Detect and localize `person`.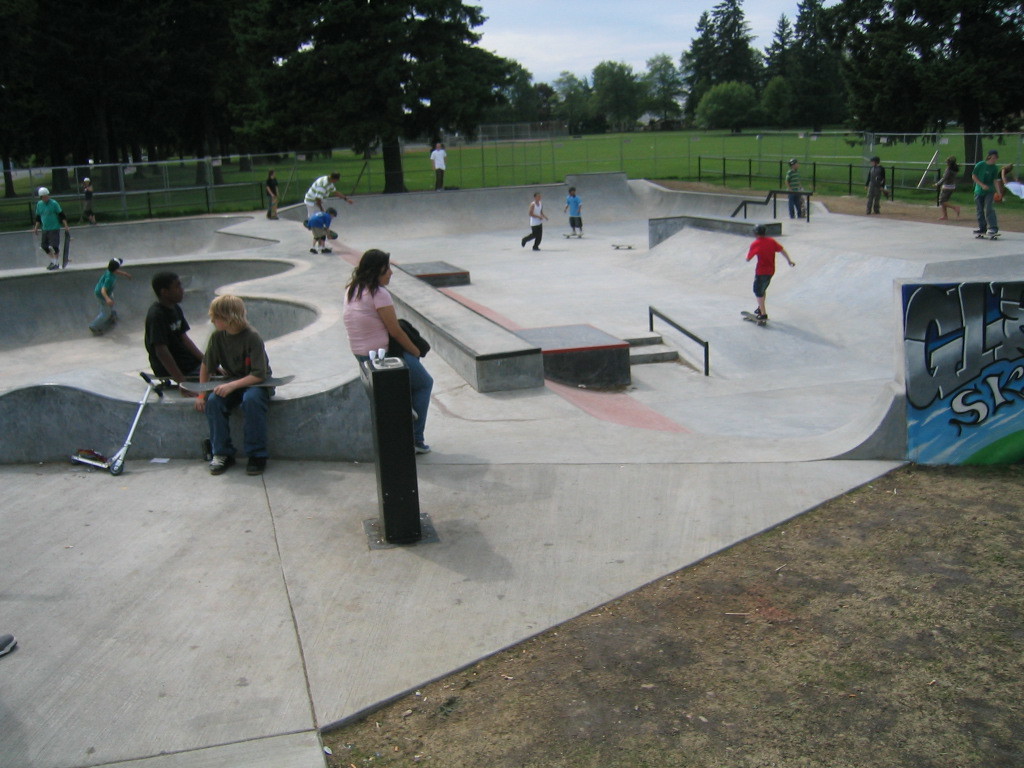
Localized at {"left": 304, "top": 171, "right": 348, "bottom": 210}.
